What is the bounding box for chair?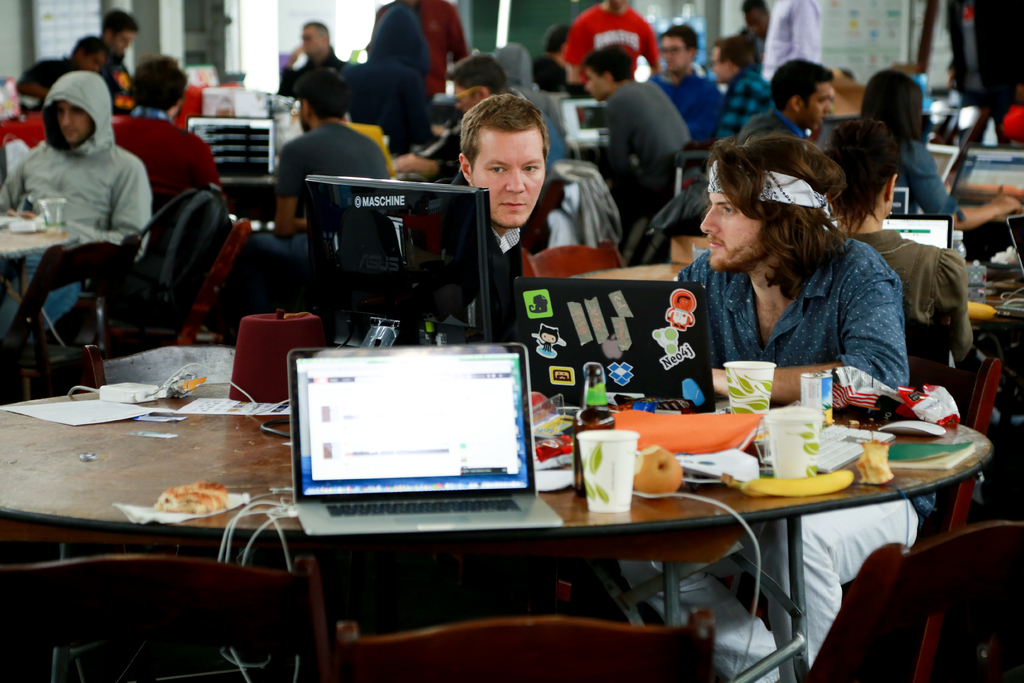
crop(0, 236, 144, 409).
